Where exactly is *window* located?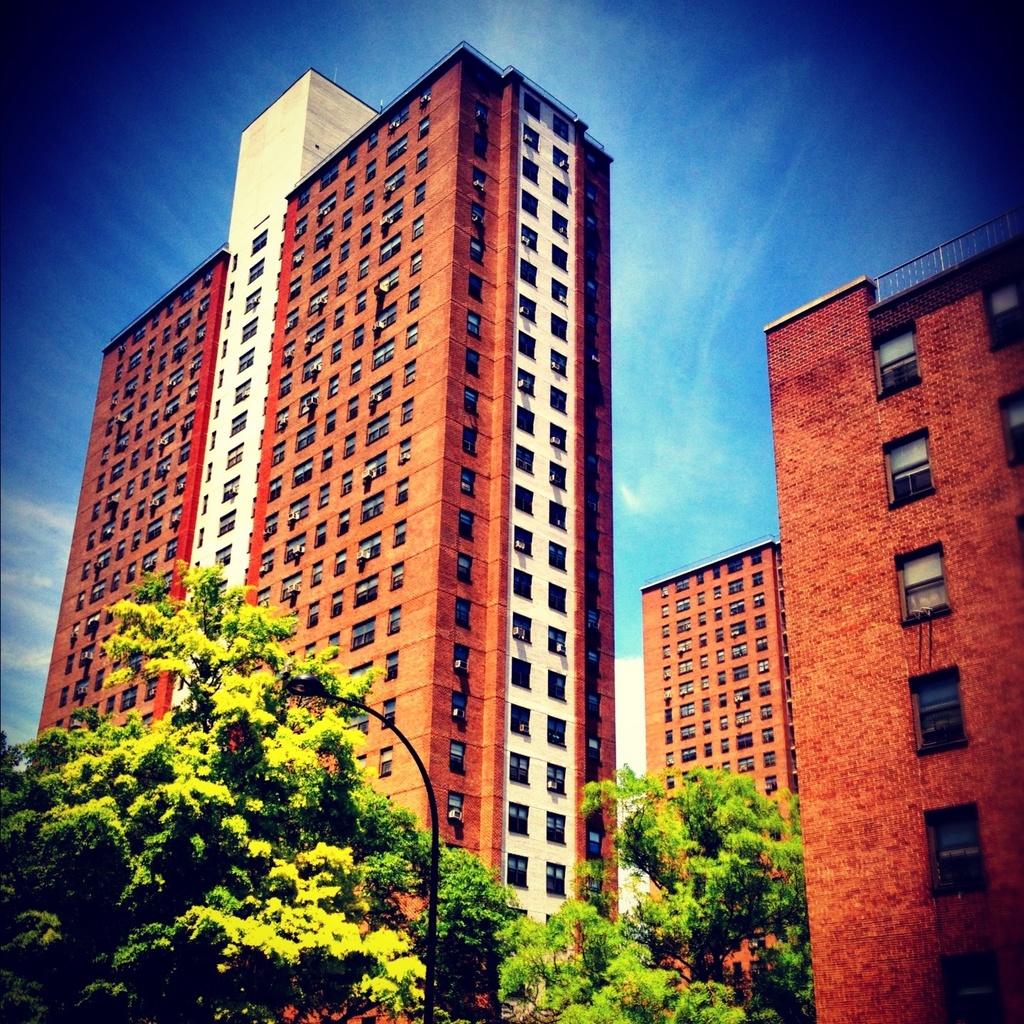
Its bounding box is (94, 670, 105, 692).
